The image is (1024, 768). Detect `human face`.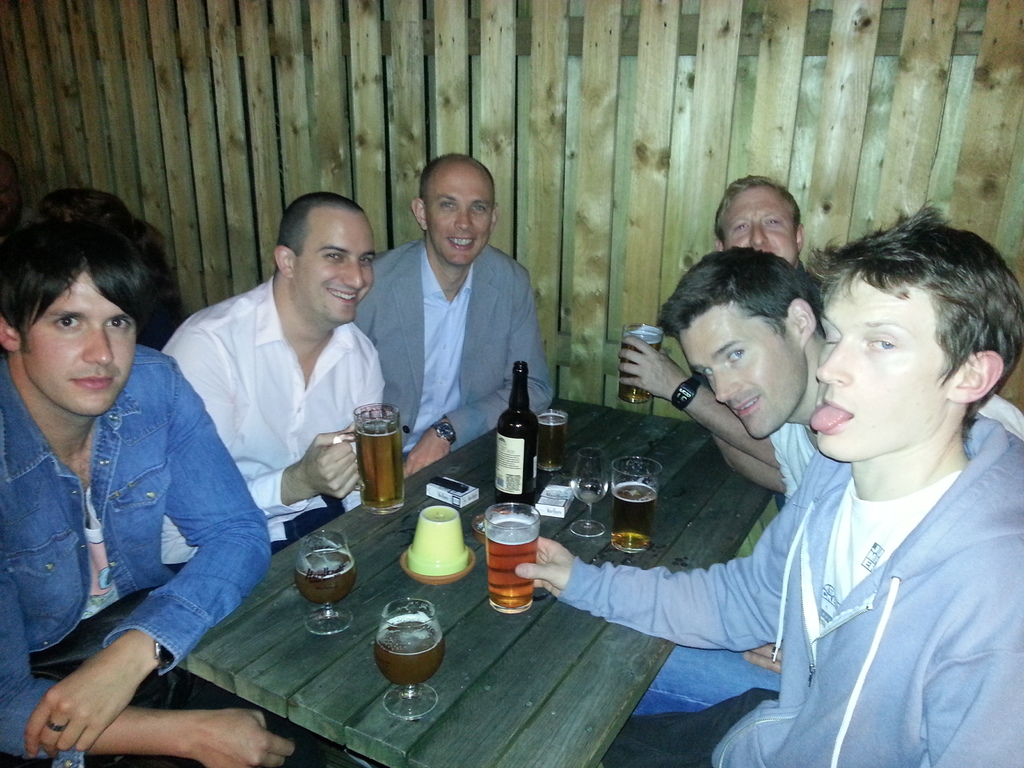
Detection: bbox=(422, 180, 491, 266).
